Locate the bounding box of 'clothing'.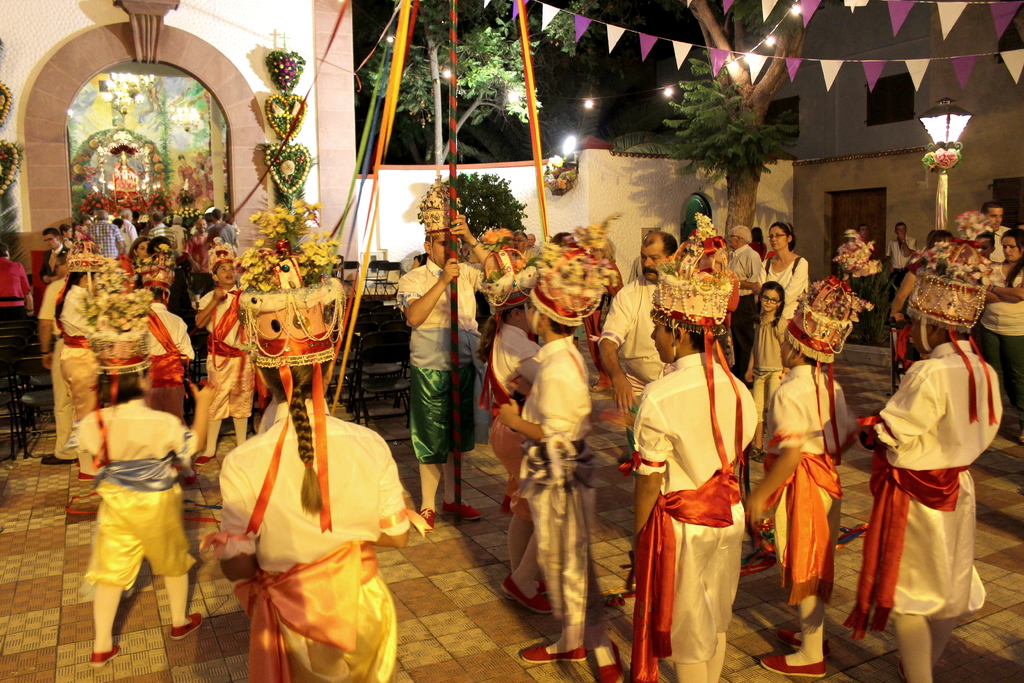
Bounding box: [594, 270, 671, 458].
